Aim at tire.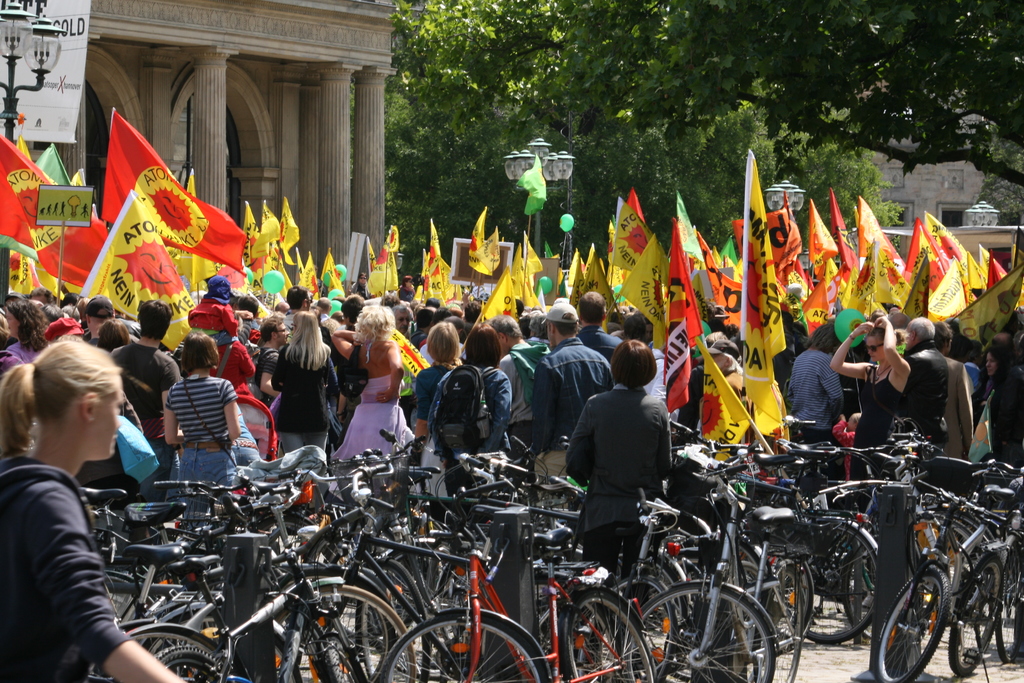
Aimed at [left=873, top=563, right=950, bottom=682].
